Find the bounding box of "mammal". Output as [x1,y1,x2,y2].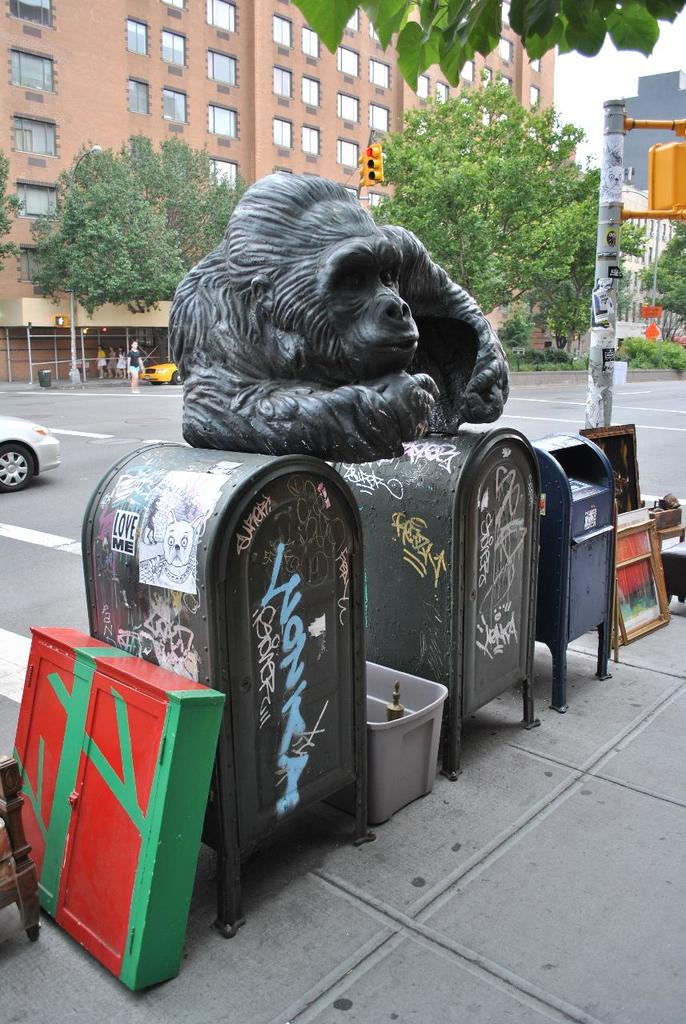
[114,343,131,377].
